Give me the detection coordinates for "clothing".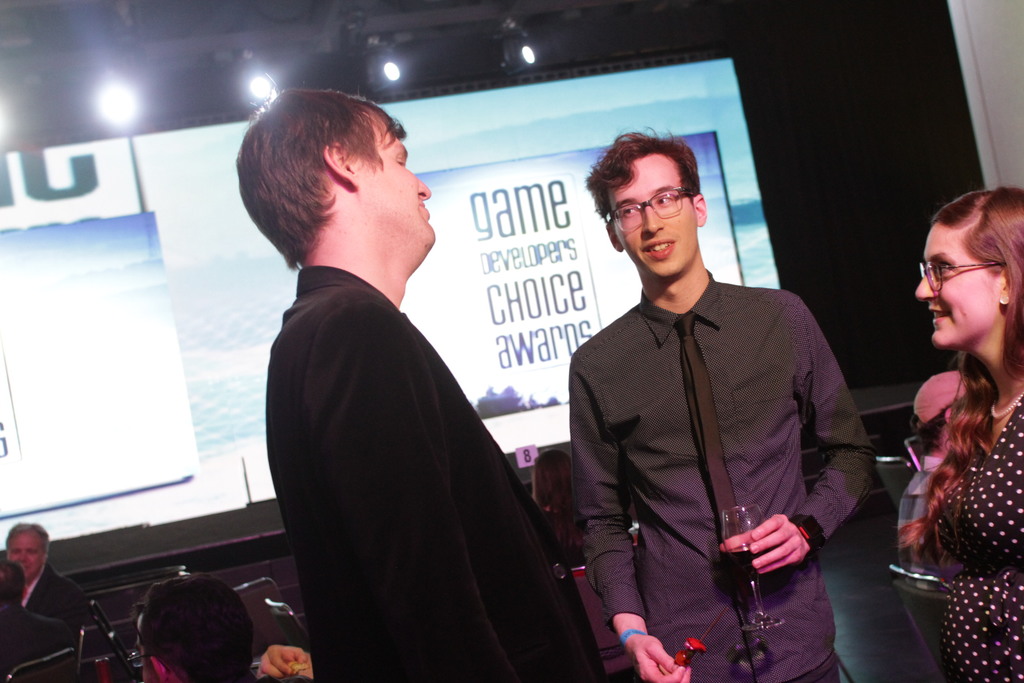
{"left": 7, "top": 567, "right": 99, "bottom": 629}.
